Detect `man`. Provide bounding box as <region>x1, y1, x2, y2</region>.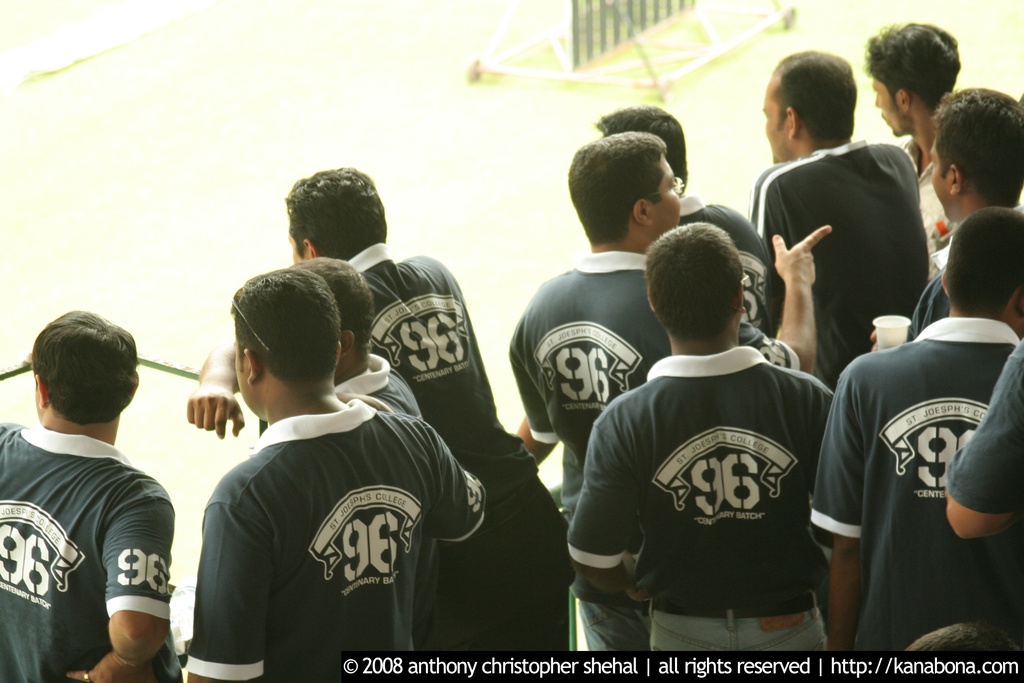
<region>185, 254, 426, 648</region>.
